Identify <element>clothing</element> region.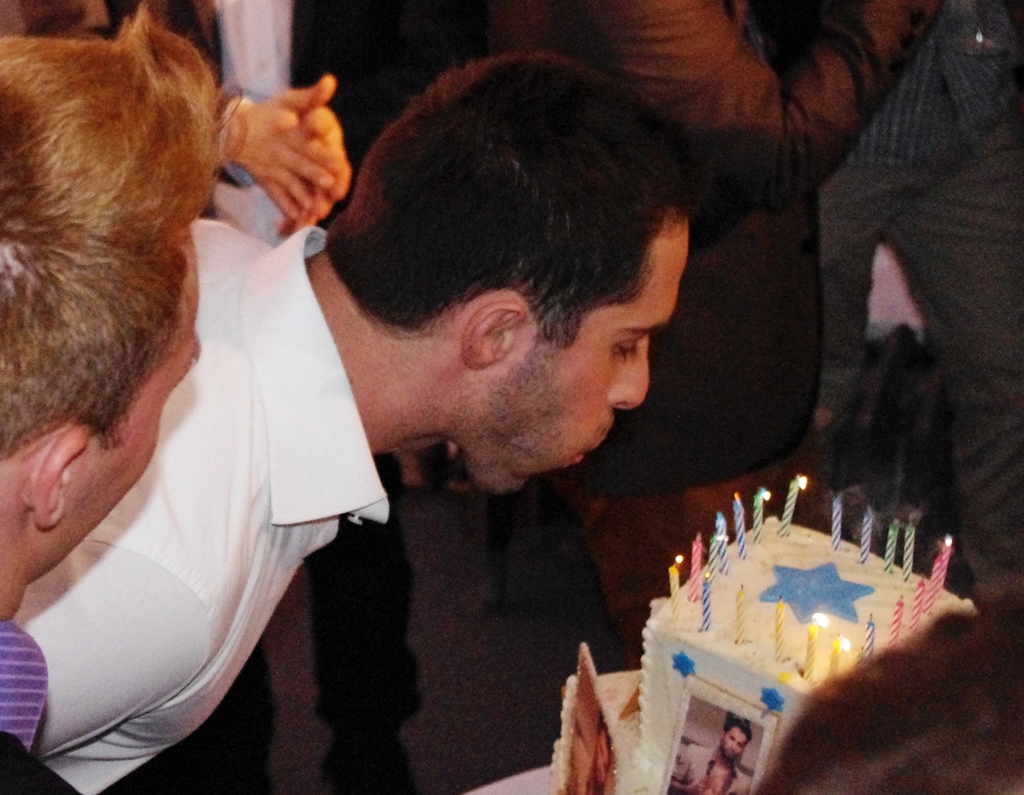
Region: (818, 0, 1023, 606).
